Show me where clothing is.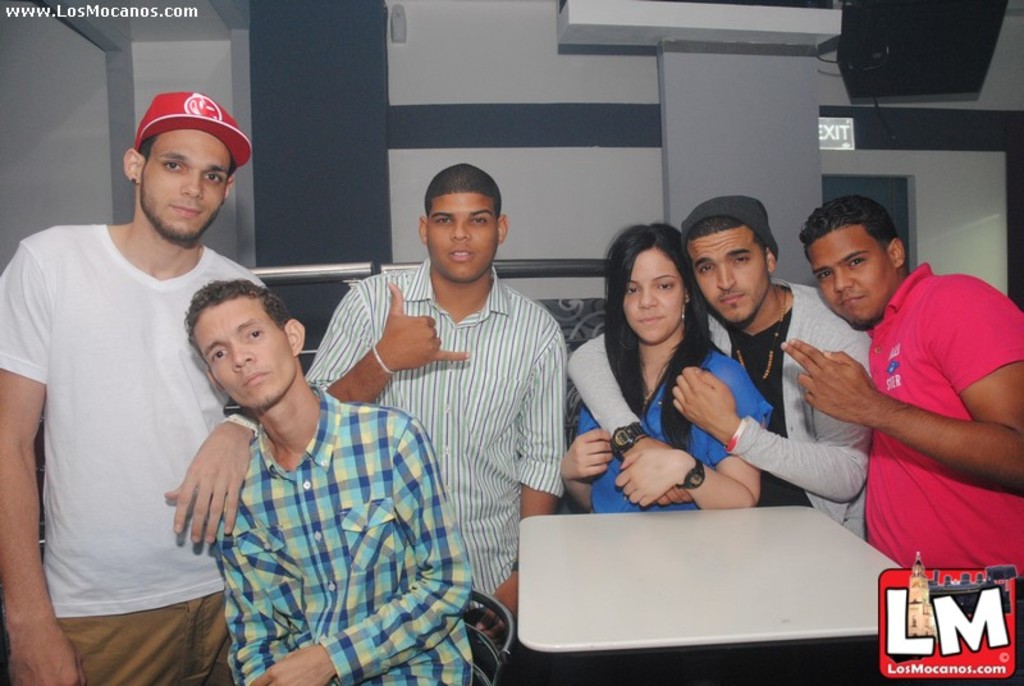
clothing is at 561, 278, 873, 543.
